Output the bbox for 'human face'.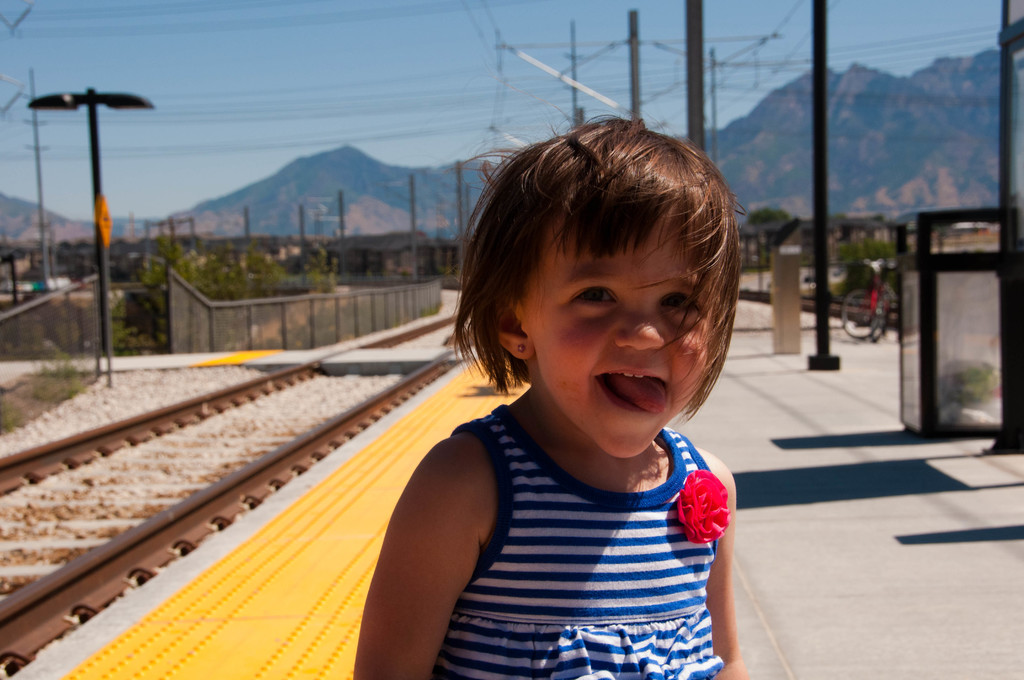
<bbox>518, 205, 714, 464</bbox>.
